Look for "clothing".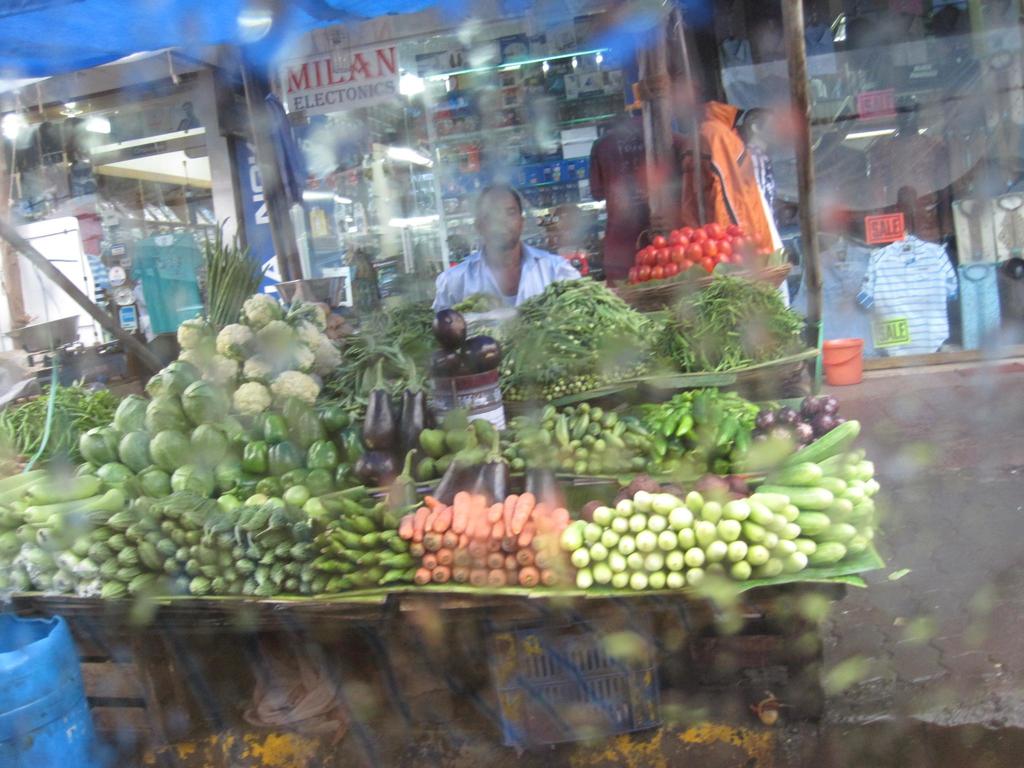
Found: 865,137,944,229.
